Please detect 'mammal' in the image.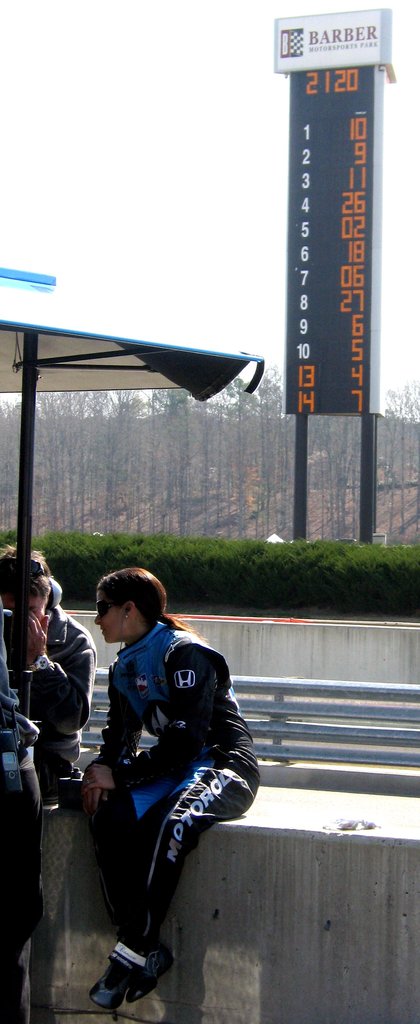
(0, 614, 36, 1023).
